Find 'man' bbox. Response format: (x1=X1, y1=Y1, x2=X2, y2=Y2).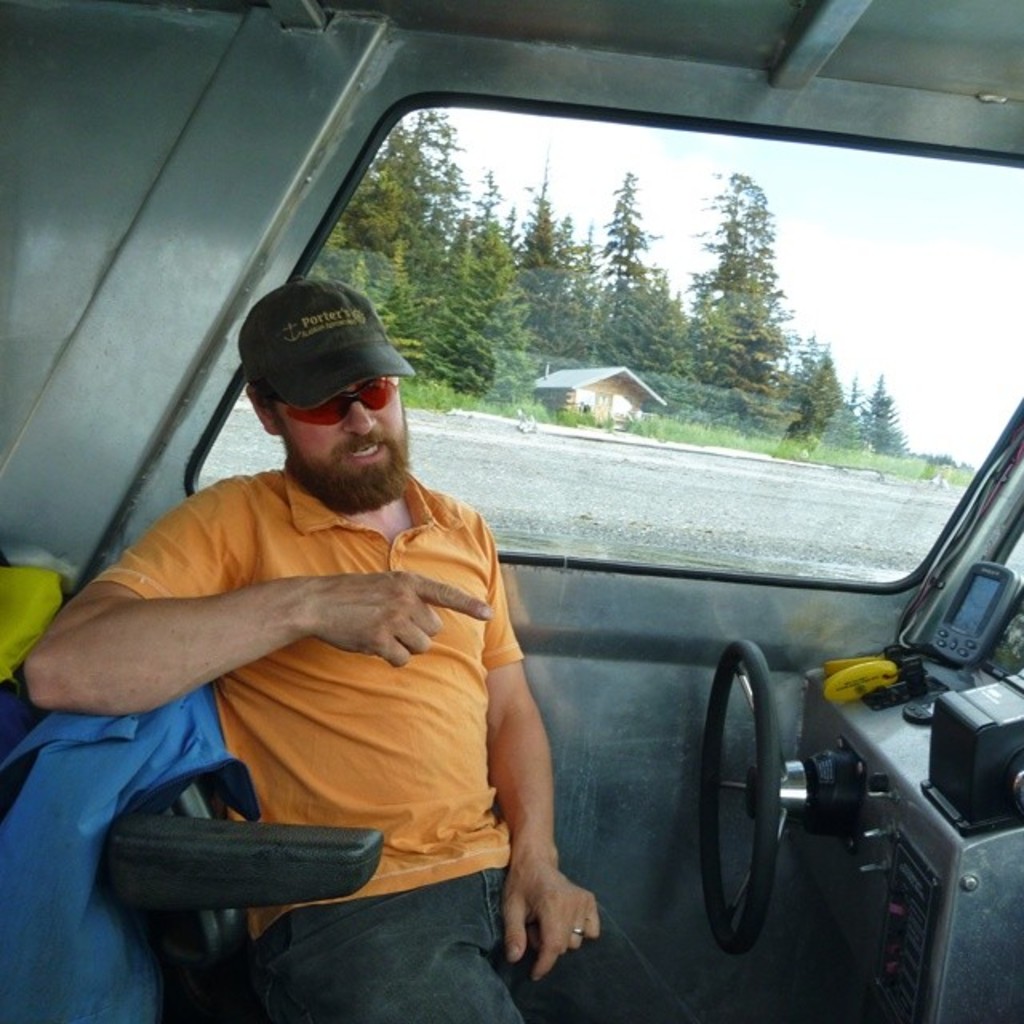
(x1=34, y1=285, x2=590, y2=990).
